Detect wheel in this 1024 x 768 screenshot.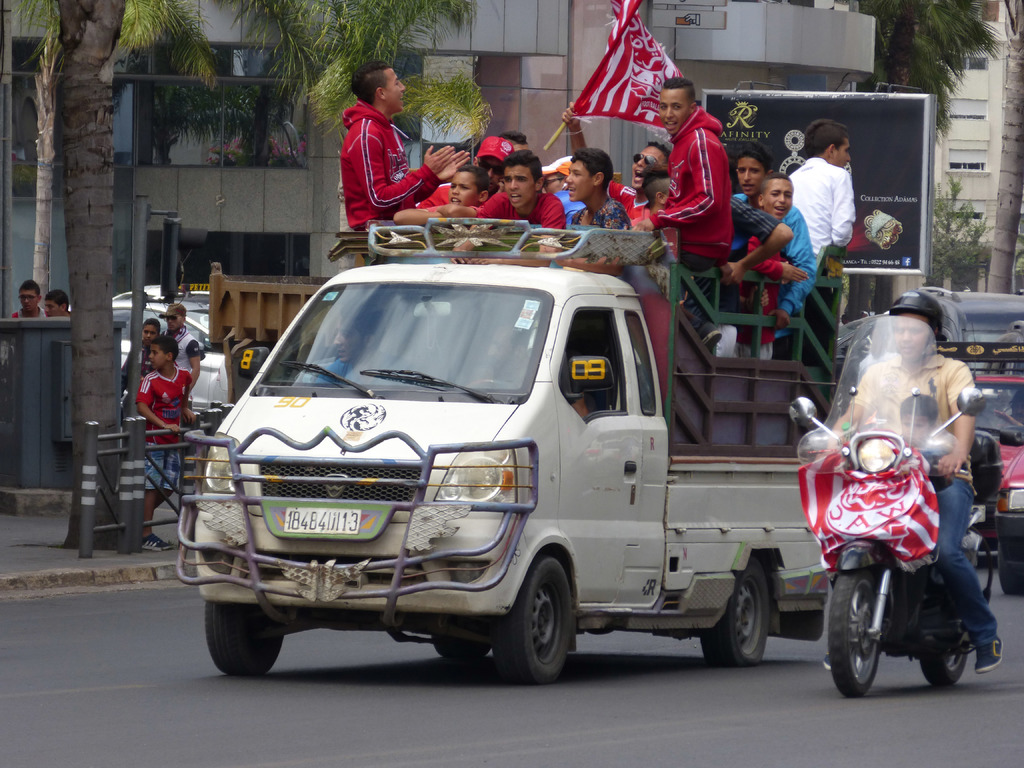
Detection: [x1=1001, y1=538, x2=1023, y2=603].
